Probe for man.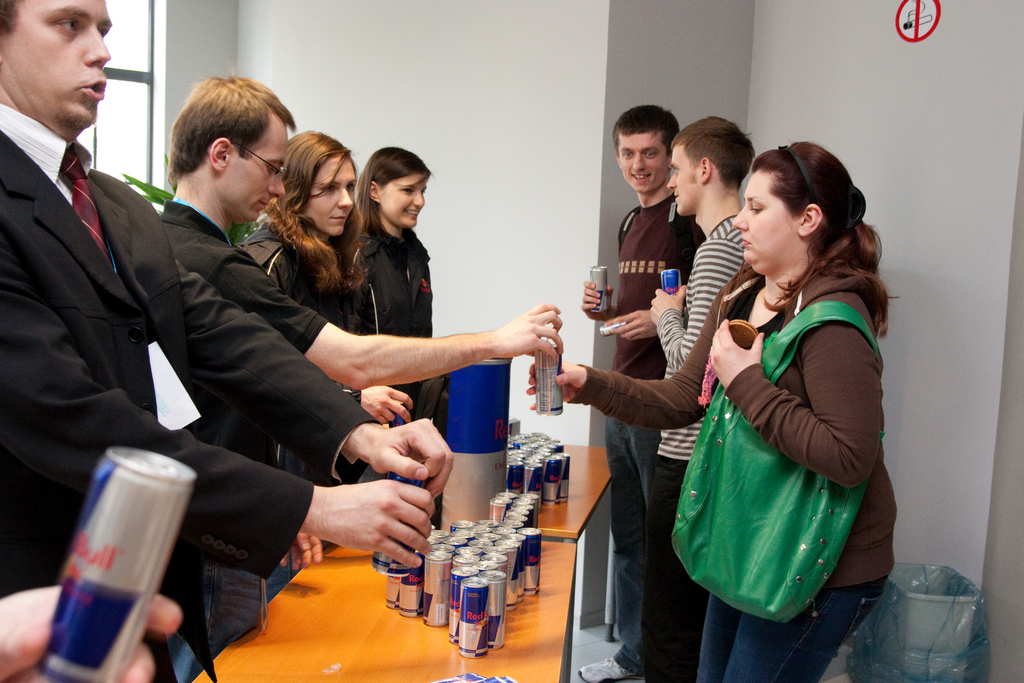
Probe result: detection(628, 112, 760, 682).
